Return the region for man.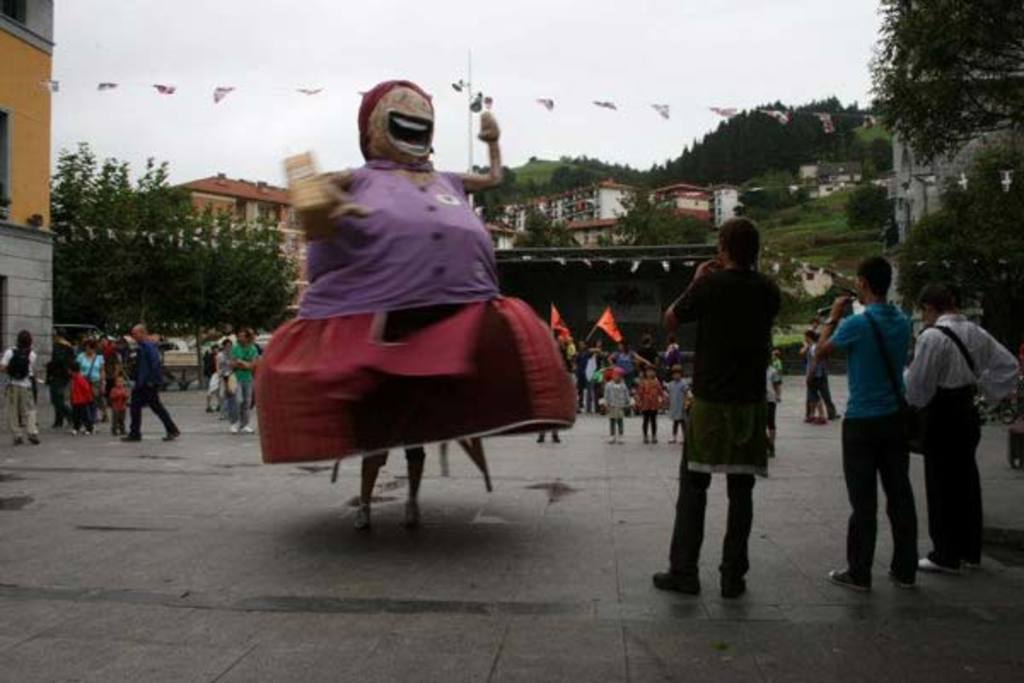
[905, 280, 1021, 574].
